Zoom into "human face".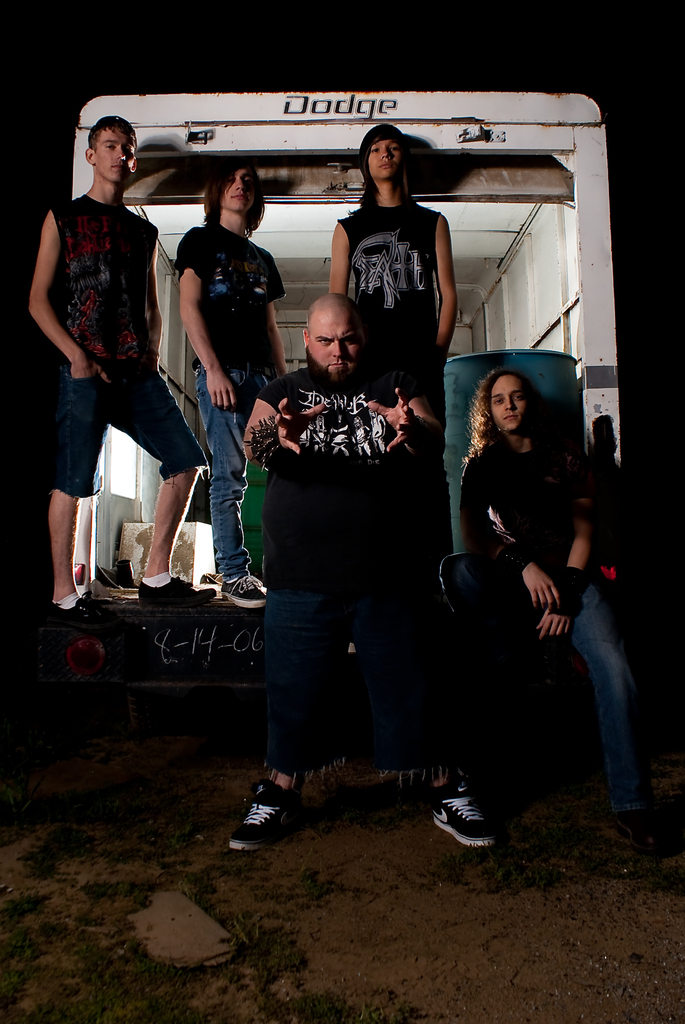
Zoom target: [95, 127, 137, 182].
